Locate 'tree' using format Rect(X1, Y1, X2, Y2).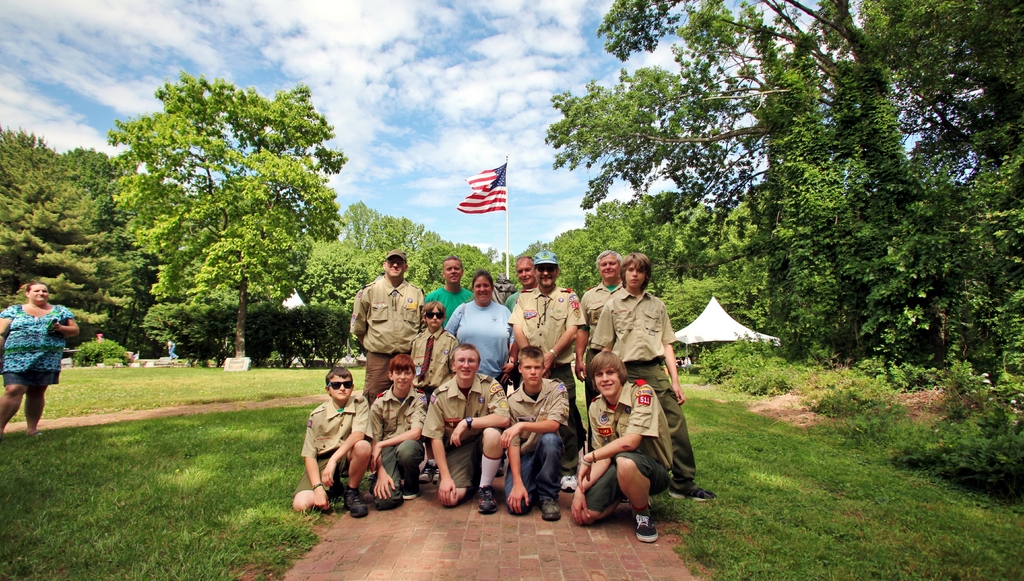
Rect(57, 138, 137, 209).
